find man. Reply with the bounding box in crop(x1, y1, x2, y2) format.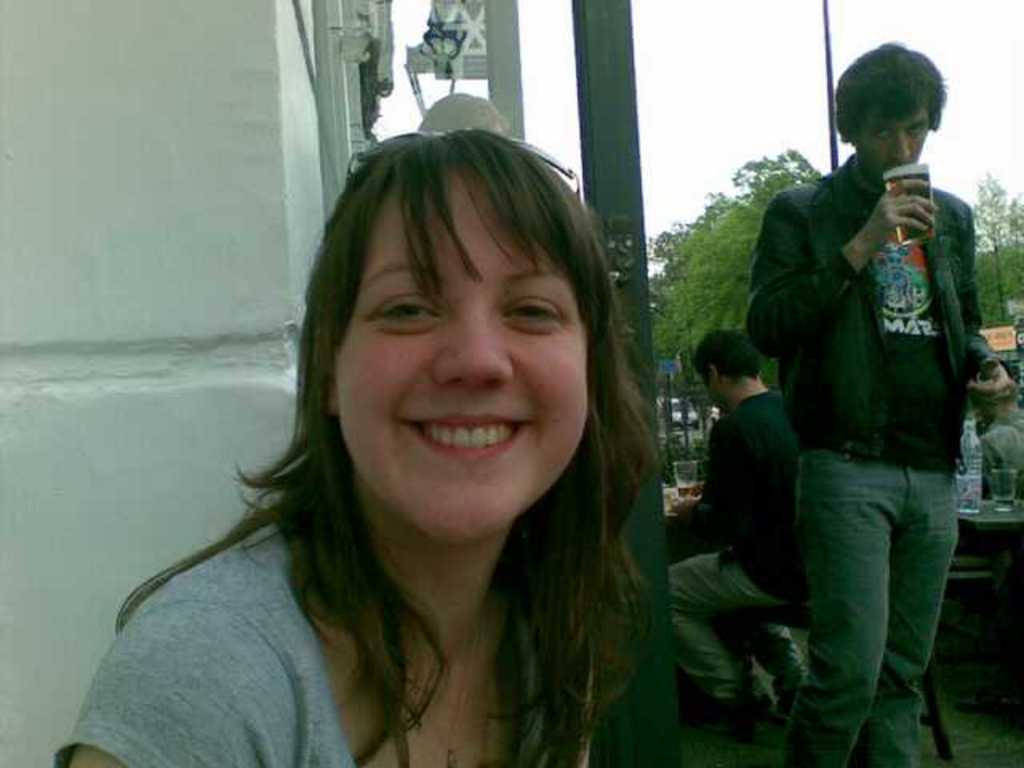
crop(669, 331, 814, 722).
